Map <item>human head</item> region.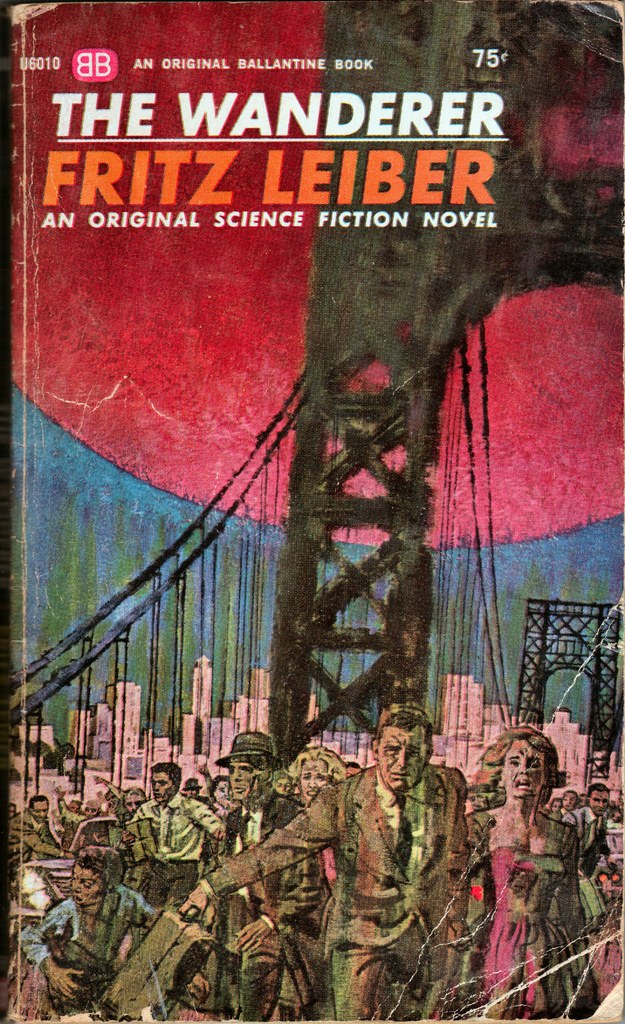
Mapped to box(562, 792, 580, 813).
